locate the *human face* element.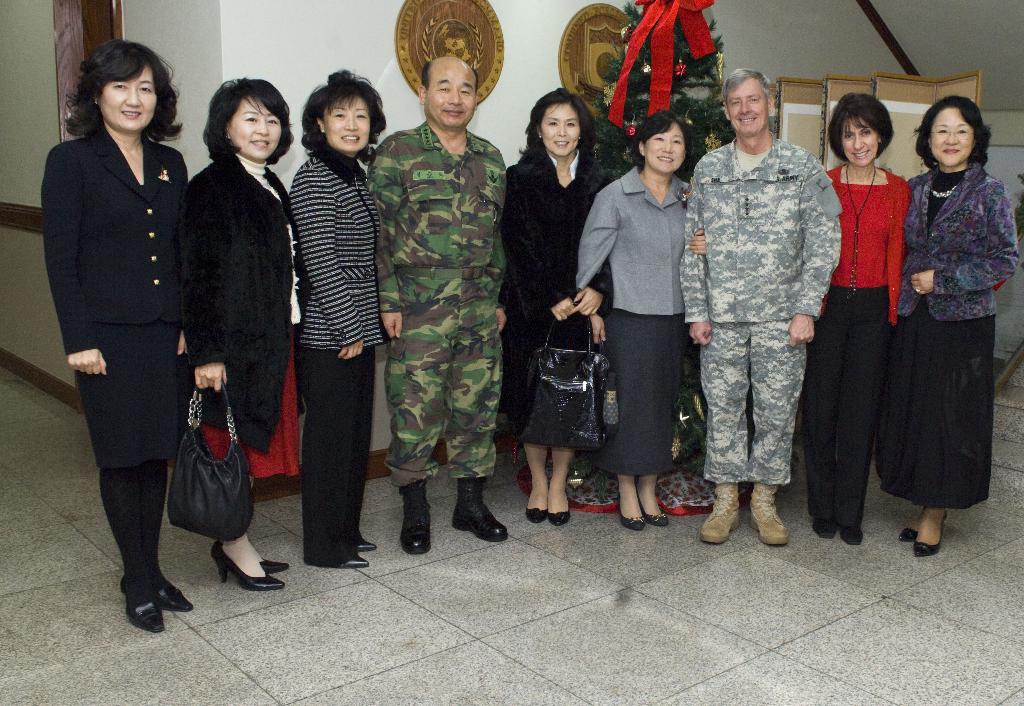
Element bbox: 429 45 479 130.
